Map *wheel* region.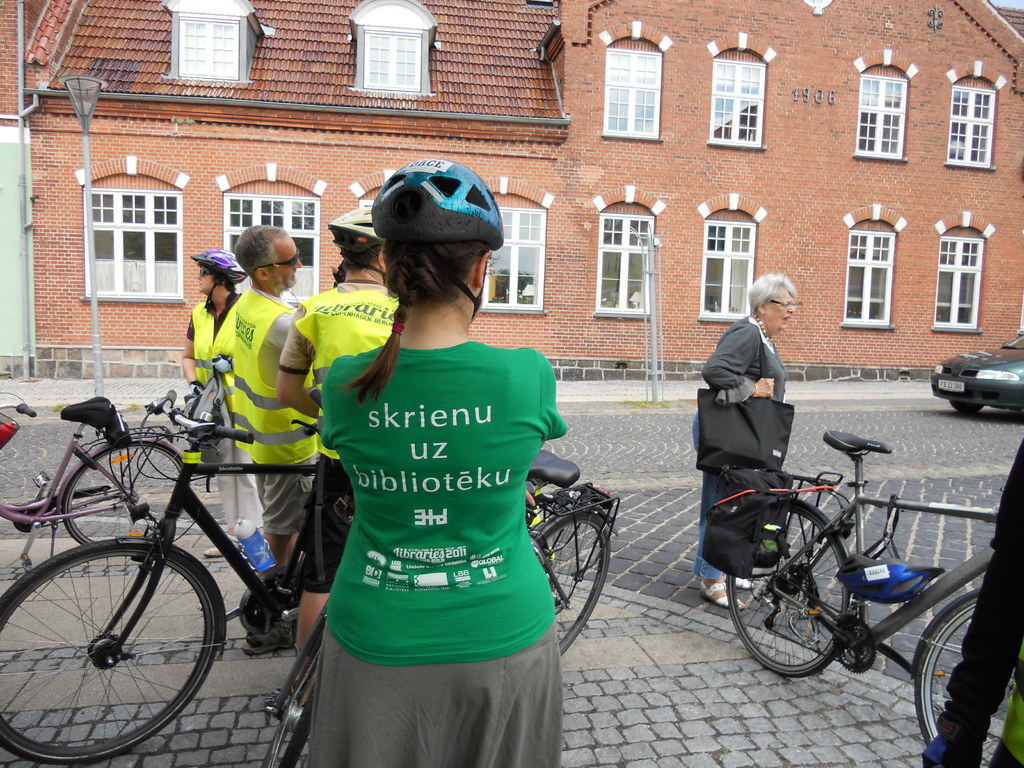
Mapped to (913,586,1017,767).
